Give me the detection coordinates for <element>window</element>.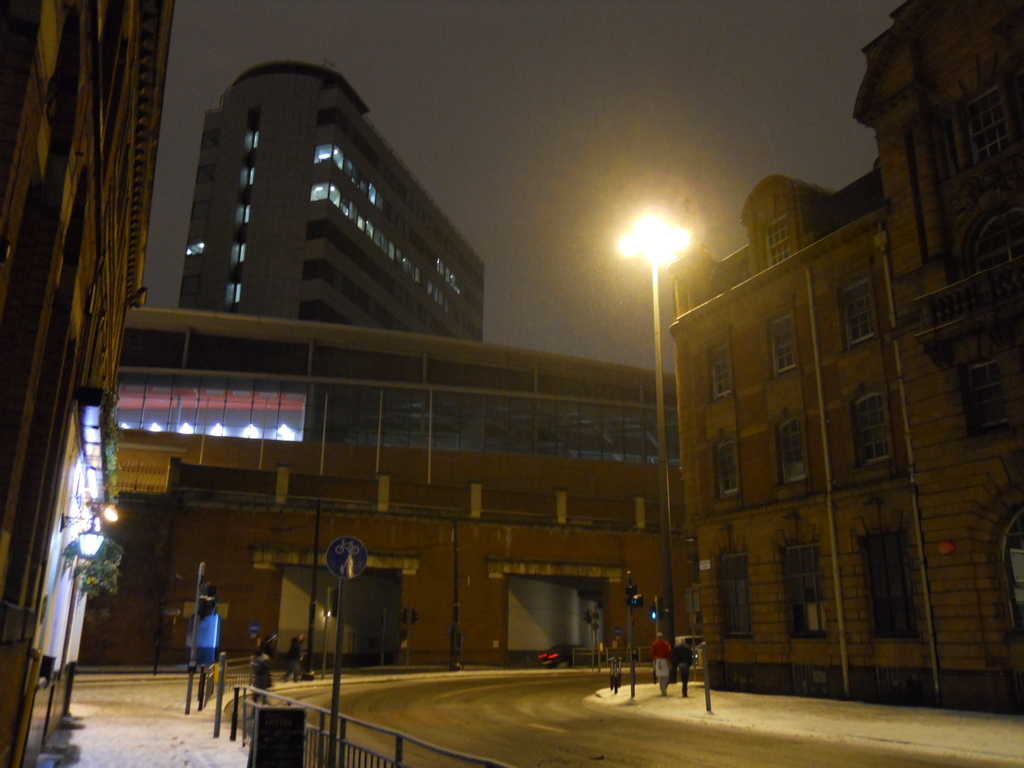
select_region(838, 278, 874, 348).
